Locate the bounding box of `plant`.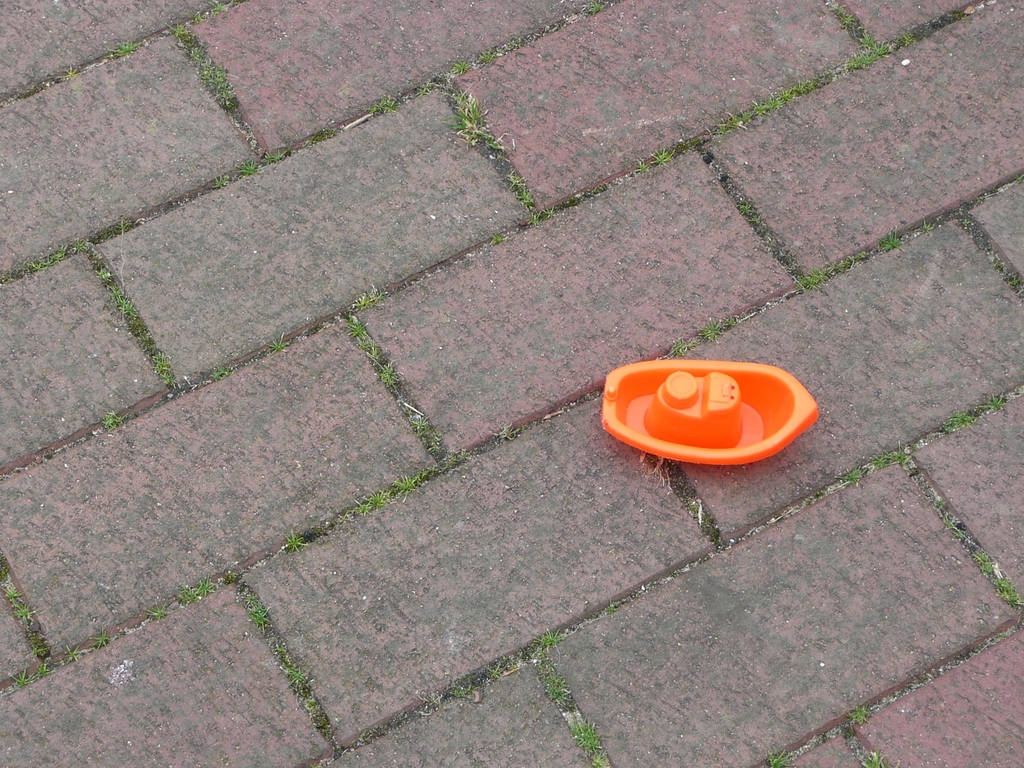
Bounding box: bbox=[258, 146, 287, 166].
